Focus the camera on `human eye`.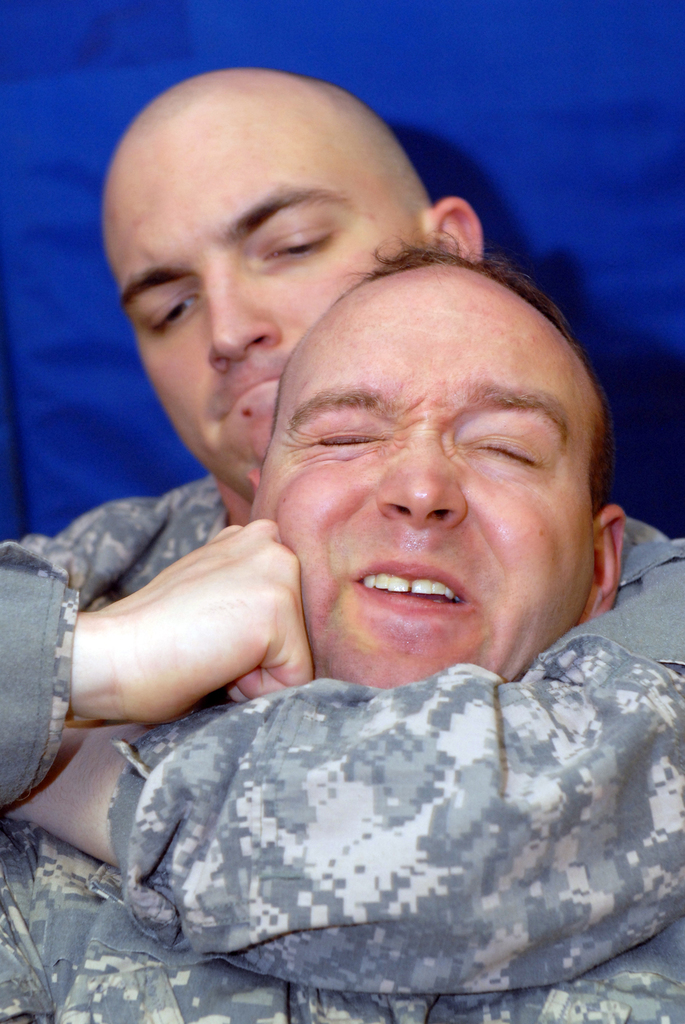
Focus region: <region>311, 423, 388, 458</region>.
